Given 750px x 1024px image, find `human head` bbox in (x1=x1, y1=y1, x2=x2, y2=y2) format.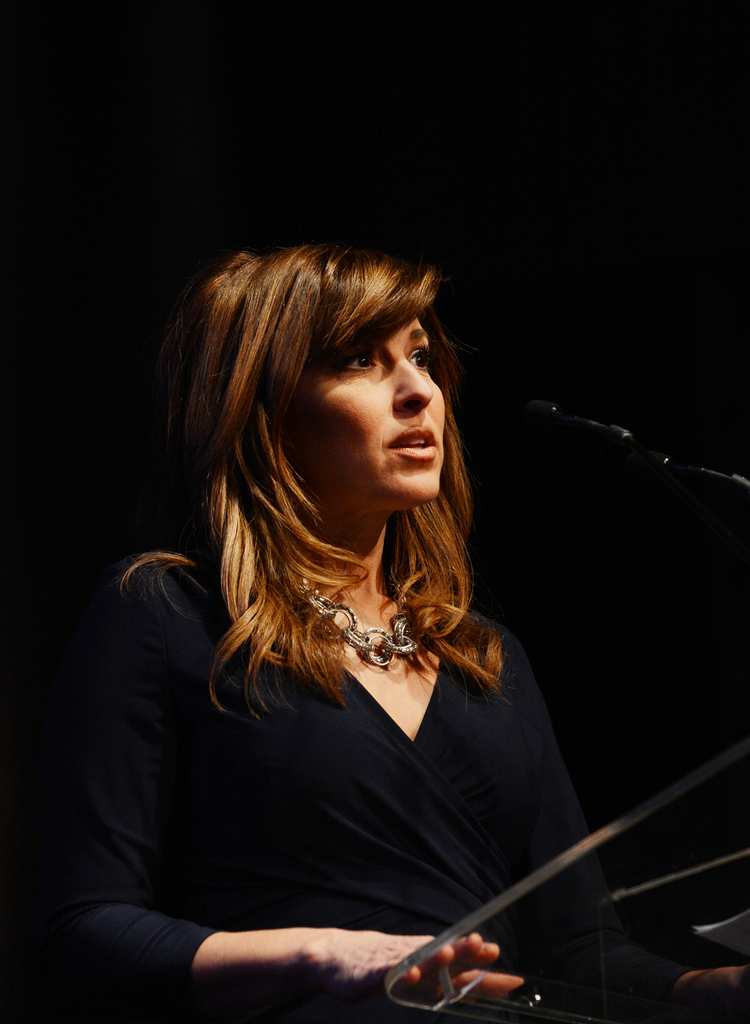
(x1=155, y1=235, x2=498, y2=567).
